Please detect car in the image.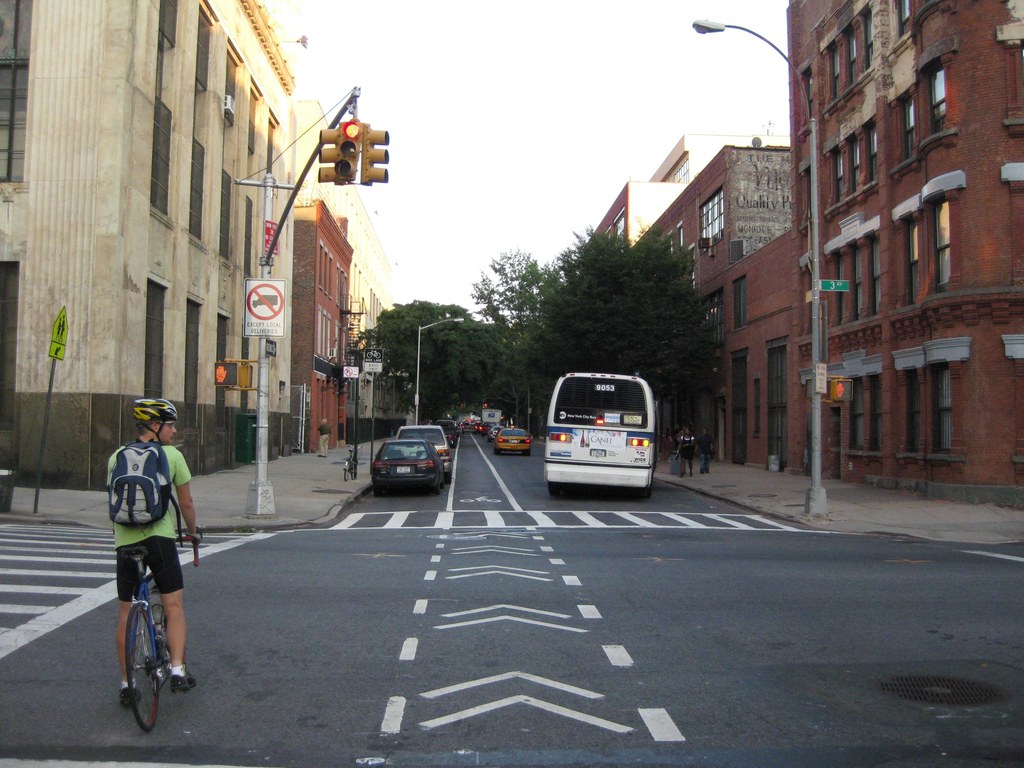
361,435,444,486.
